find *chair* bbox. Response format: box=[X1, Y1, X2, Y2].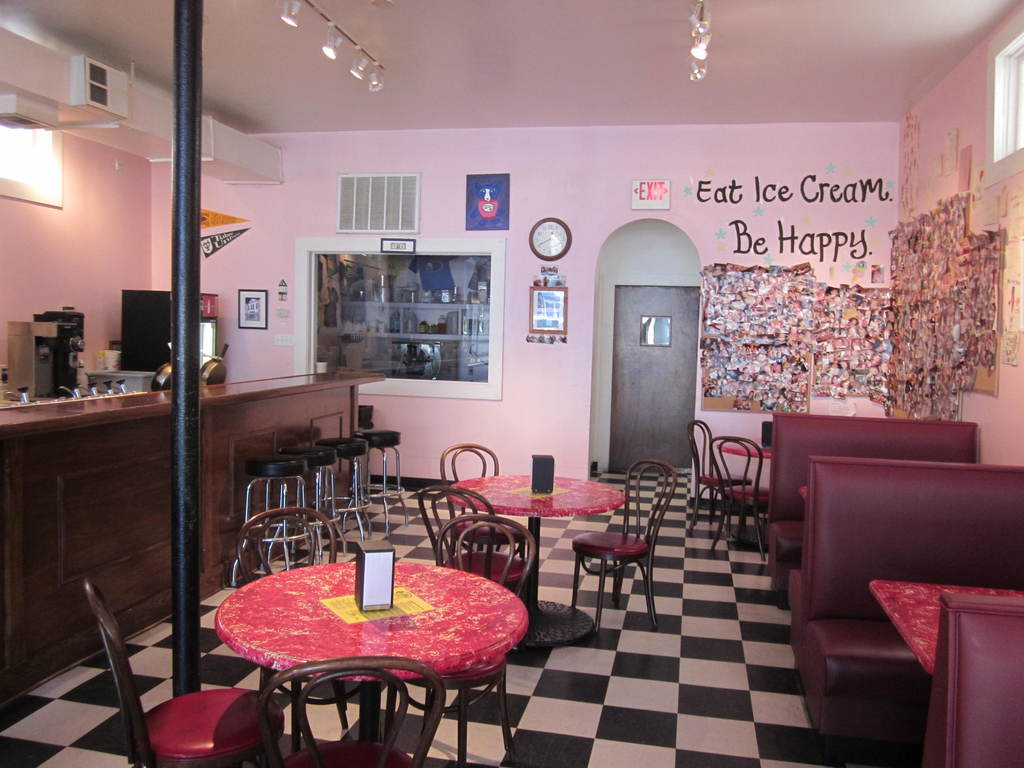
box=[79, 574, 288, 767].
